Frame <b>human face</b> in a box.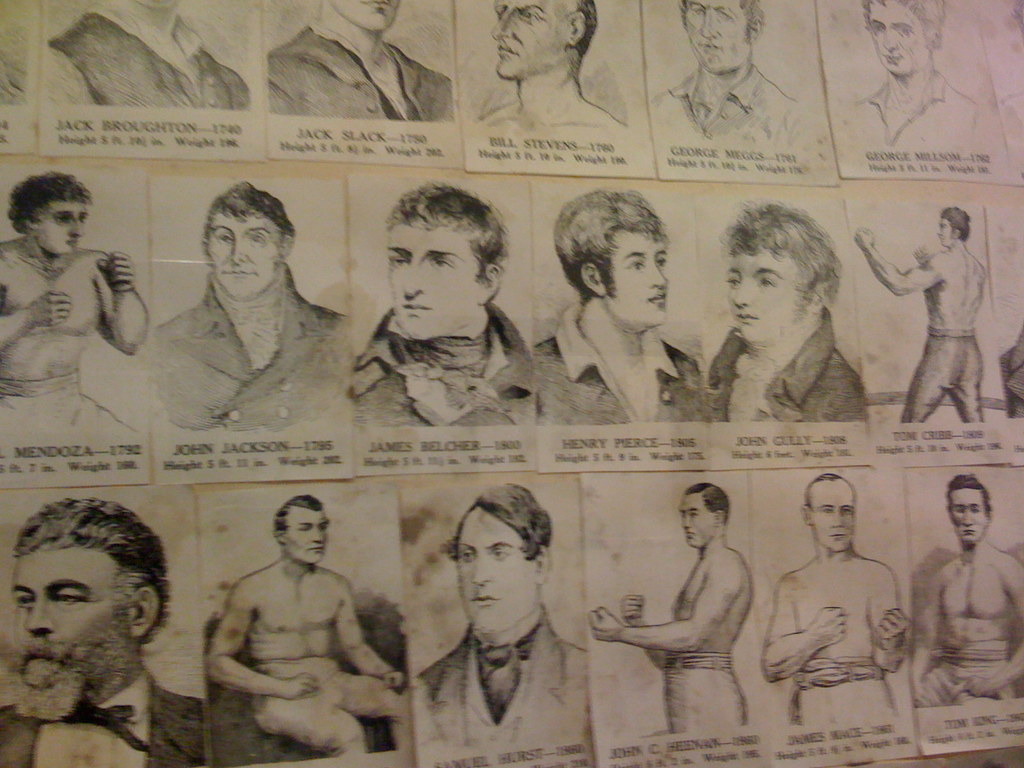
region(947, 490, 988, 545).
